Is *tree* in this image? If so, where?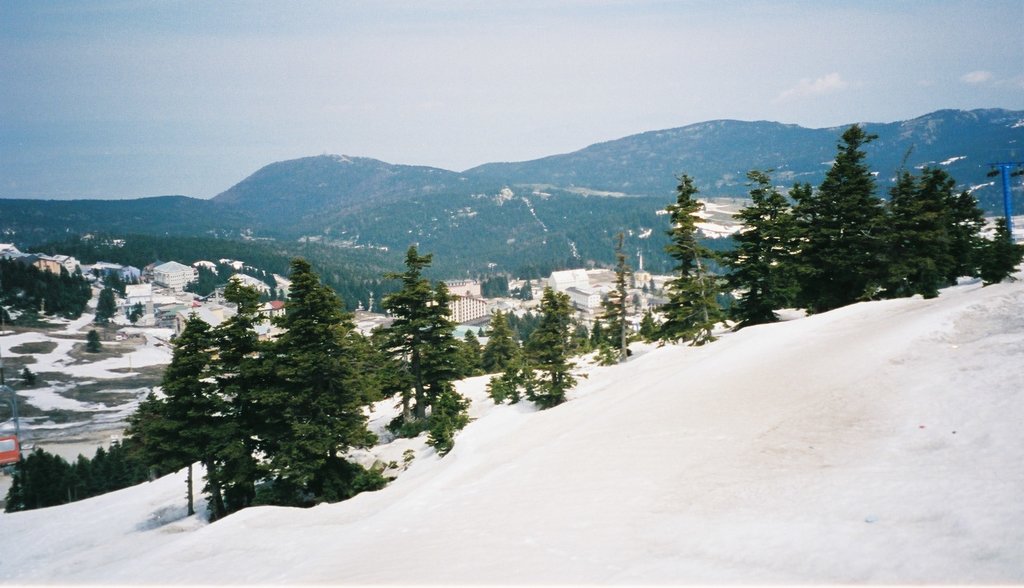
Yes, at 877 161 975 283.
